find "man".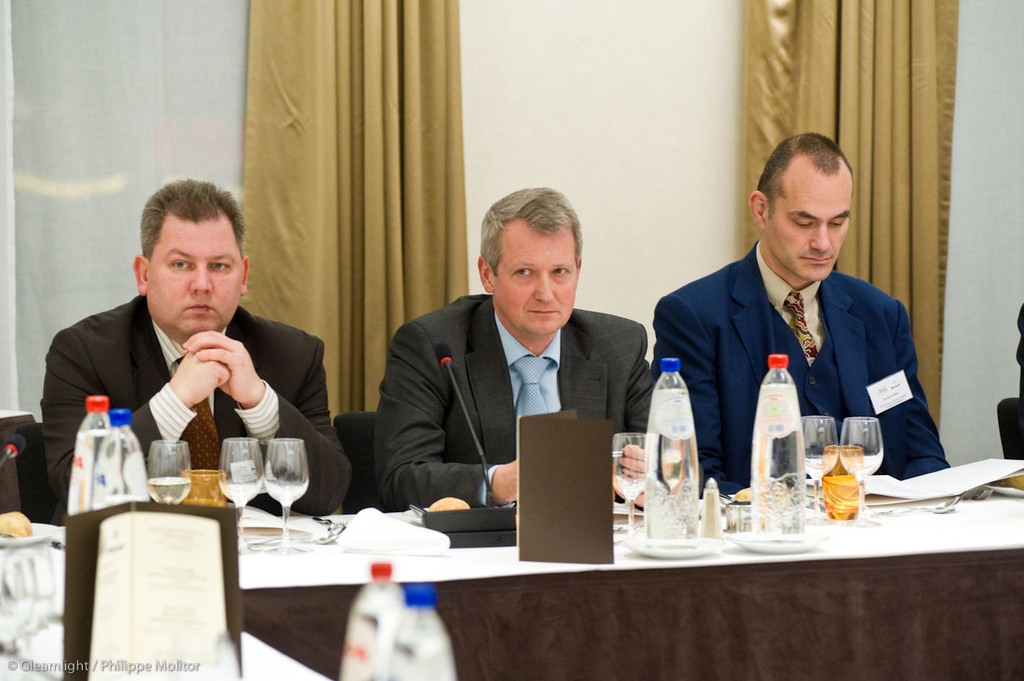
select_region(32, 202, 333, 495).
